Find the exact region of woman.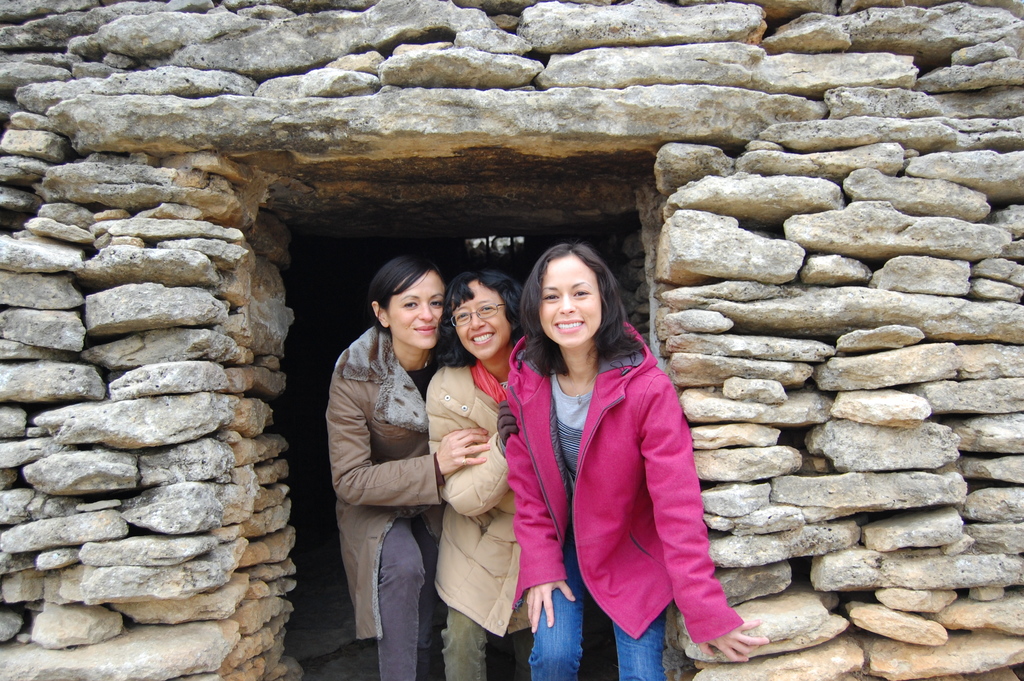
Exact region: {"x1": 324, "y1": 256, "x2": 491, "y2": 680}.
